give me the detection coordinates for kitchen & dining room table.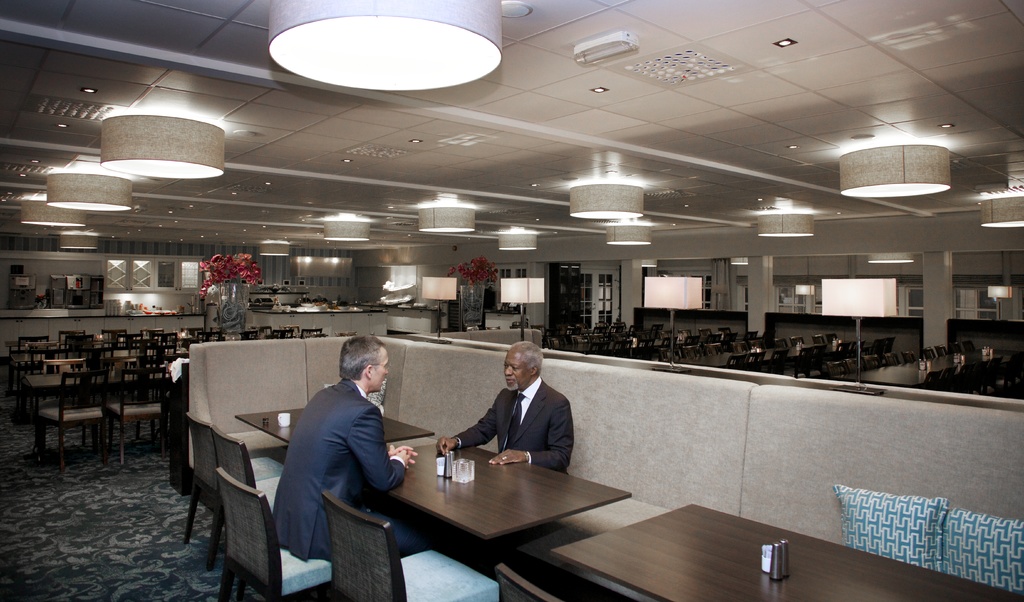
region(351, 444, 627, 582).
